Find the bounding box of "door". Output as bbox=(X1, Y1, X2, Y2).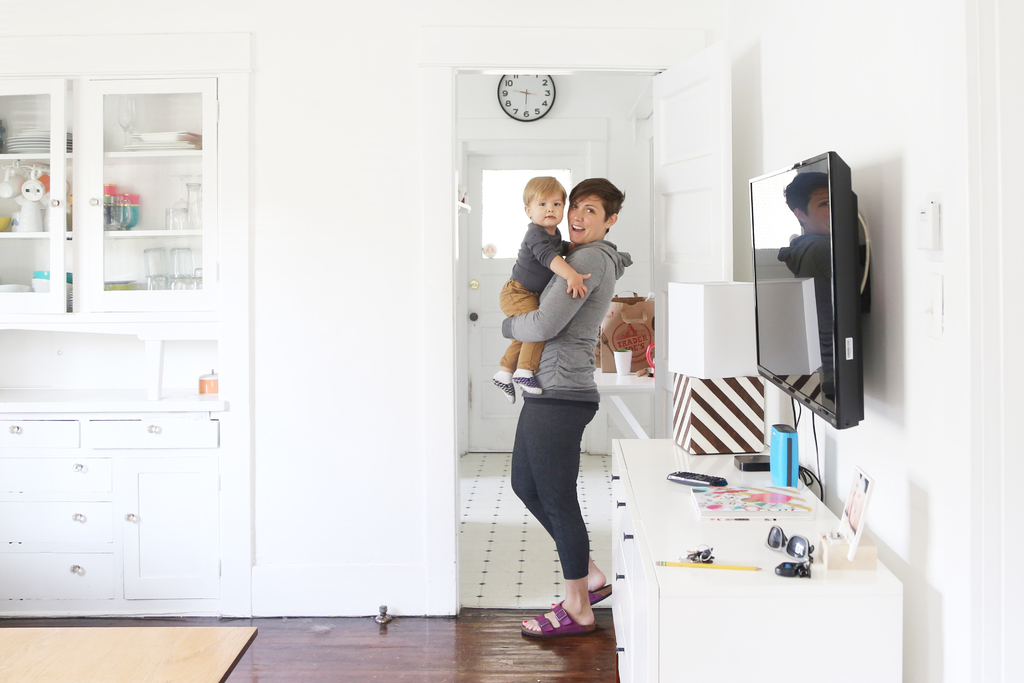
bbox=(642, 40, 734, 425).
